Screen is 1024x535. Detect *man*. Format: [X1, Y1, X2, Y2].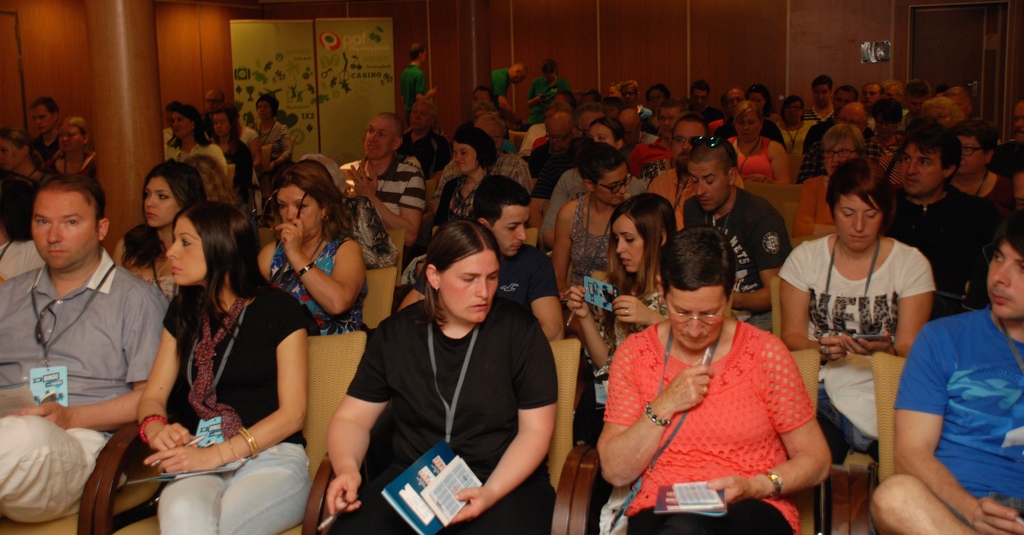
[882, 122, 1005, 327].
